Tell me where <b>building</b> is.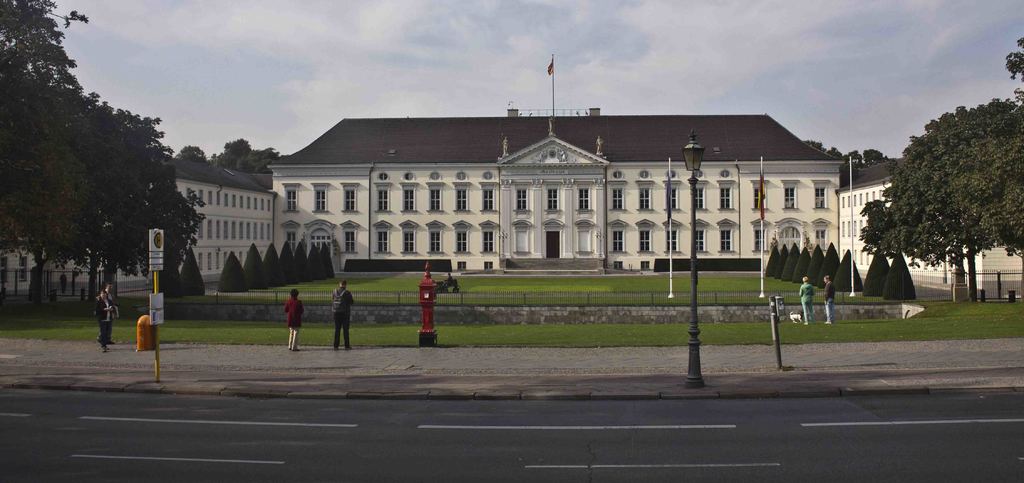
<b>building</b> is at l=263, t=113, r=849, b=275.
